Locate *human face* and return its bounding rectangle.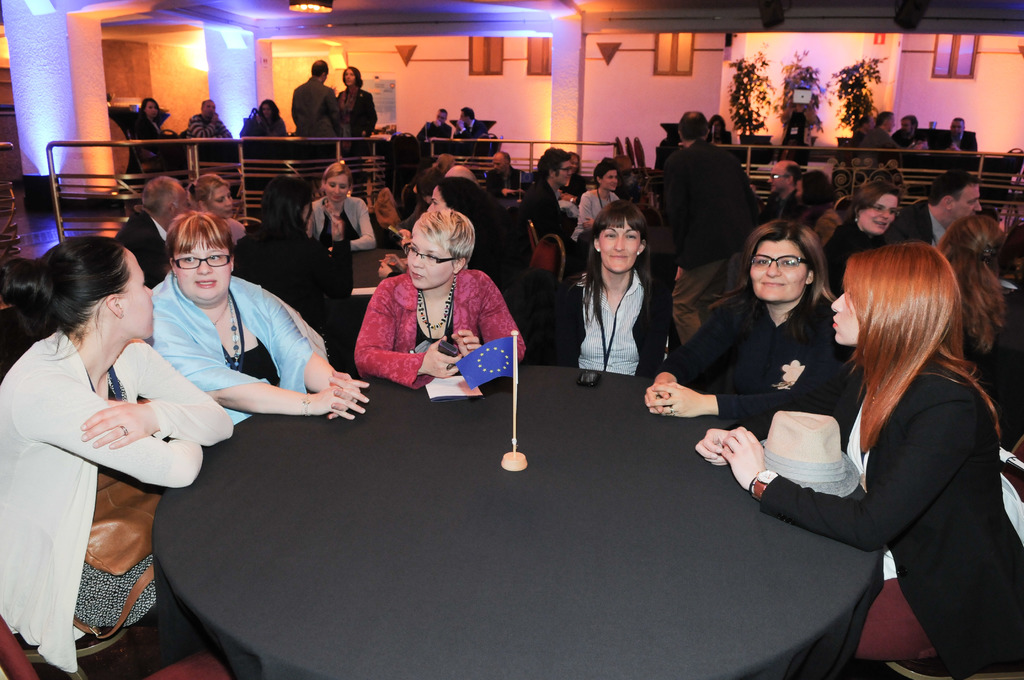
{"x1": 596, "y1": 223, "x2": 640, "y2": 271}.
